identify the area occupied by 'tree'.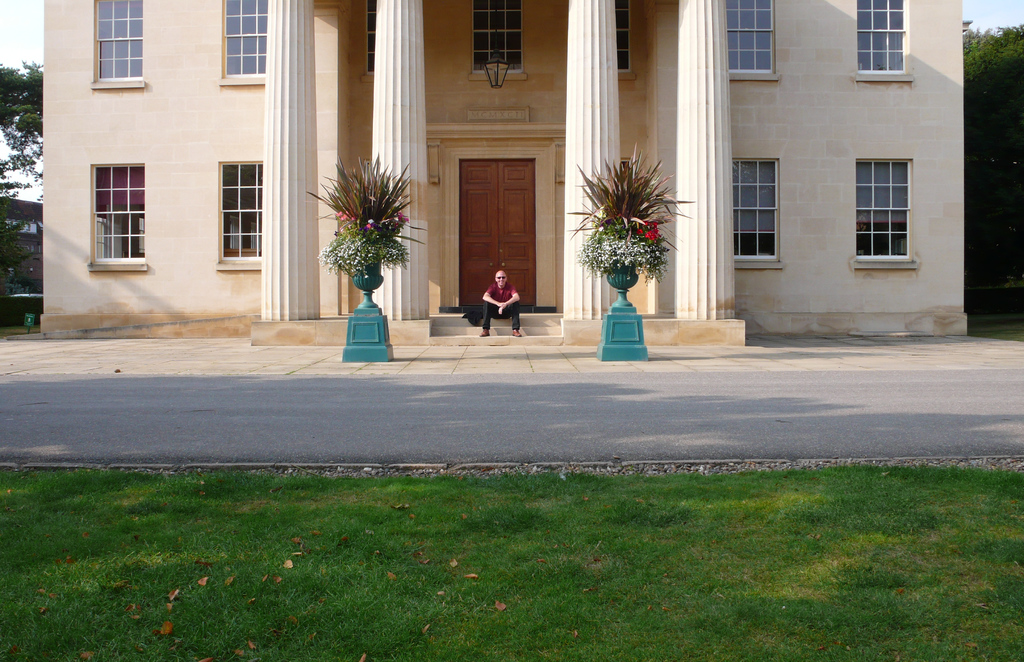
Area: bbox=[956, 20, 1023, 165].
